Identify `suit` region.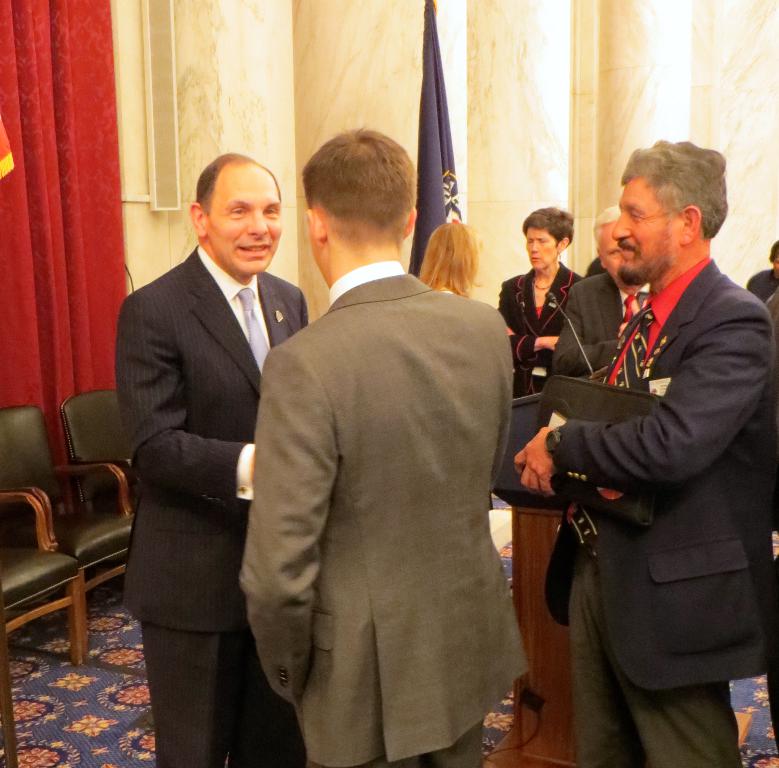
Region: select_region(239, 259, 531, 767).
